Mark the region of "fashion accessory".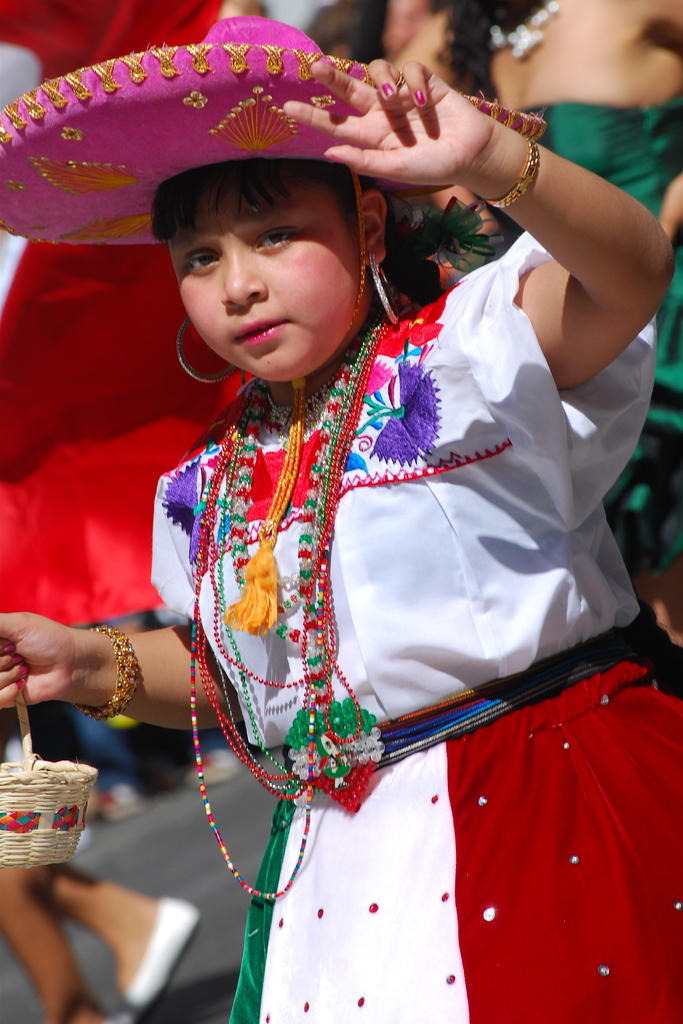
Region: box=[15, 685, 22, 688].
